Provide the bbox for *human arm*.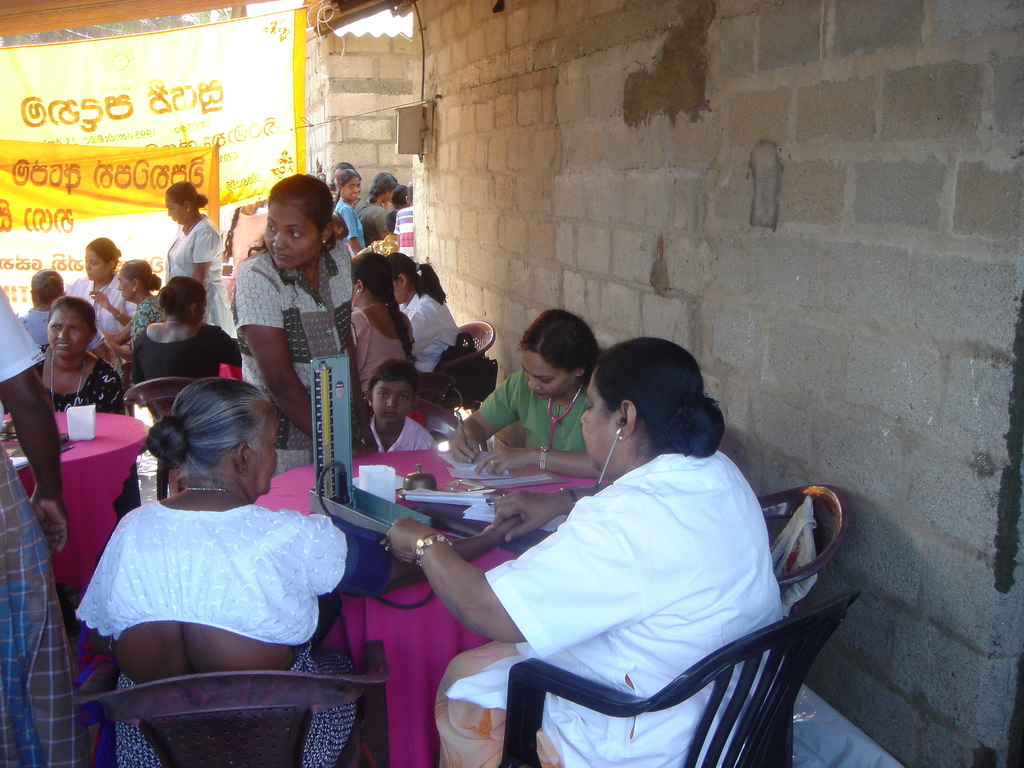
447 373 540 461.
